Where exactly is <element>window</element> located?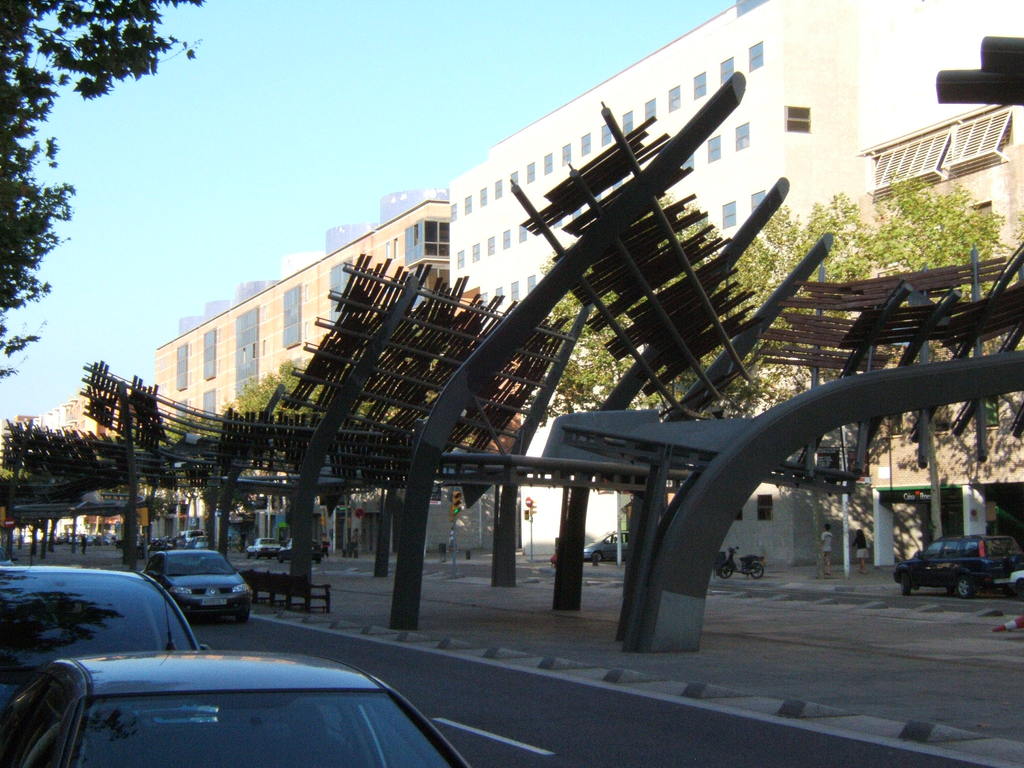
Its bounding box is (683, 154, 696, 170).
